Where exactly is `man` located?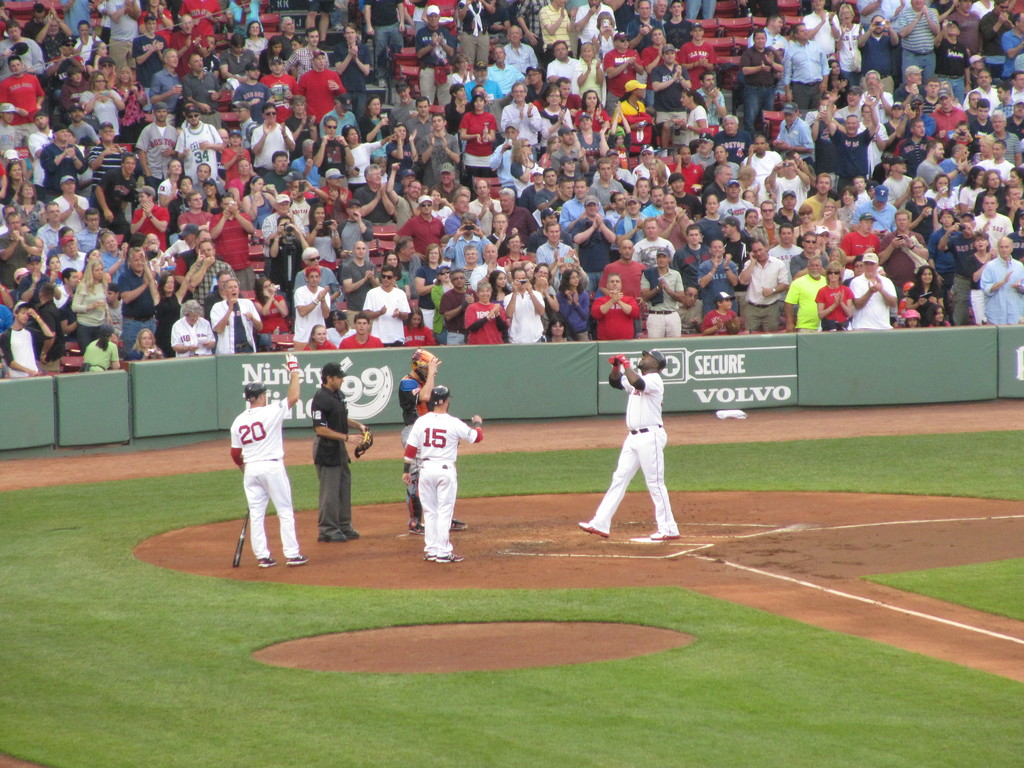
Its bounding box is box=[979, 141, 1017, 183].
